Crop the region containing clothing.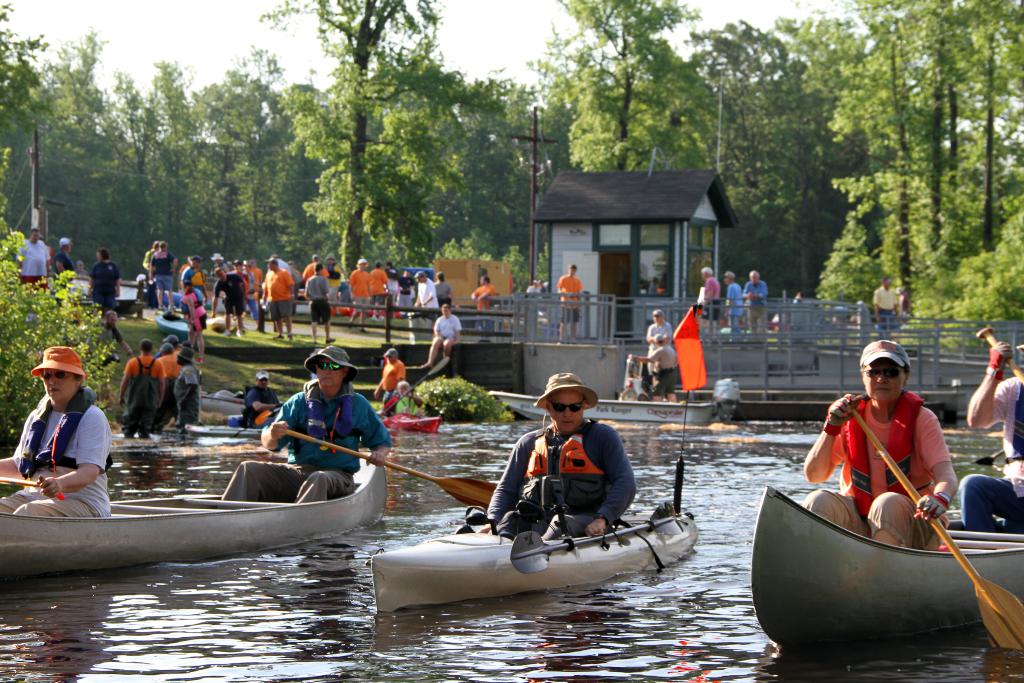
Crop region: box=[147, 252, 178, 290].
